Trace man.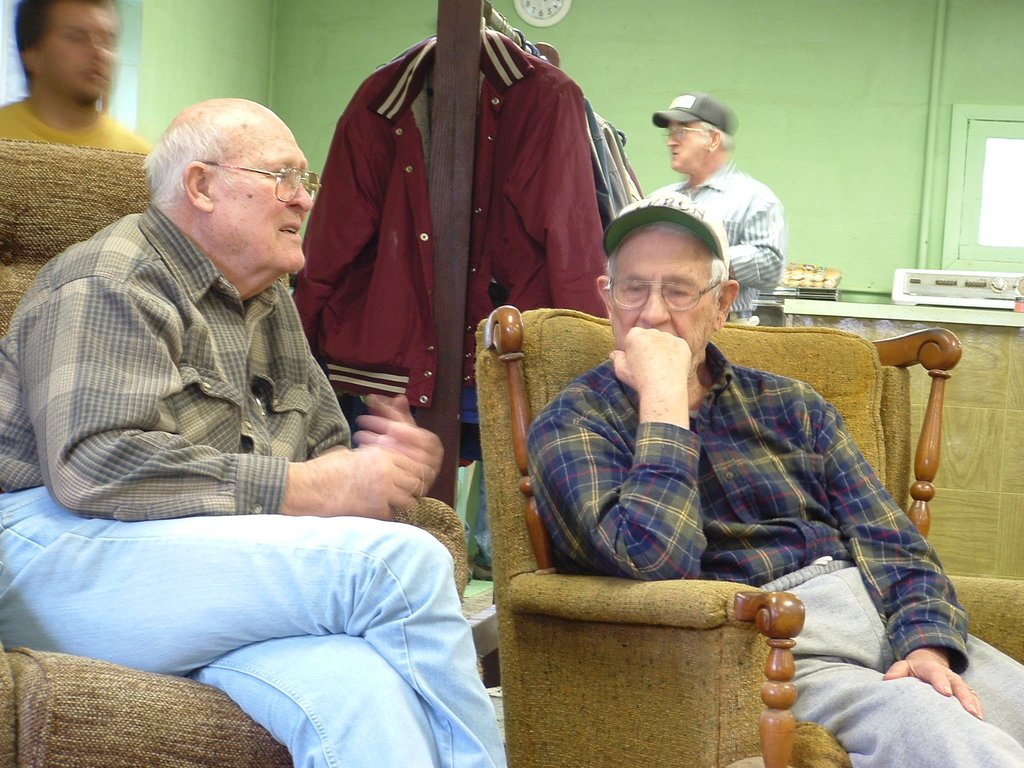
Traced to <bbox>653, 93, 782, 321</bbox>.
